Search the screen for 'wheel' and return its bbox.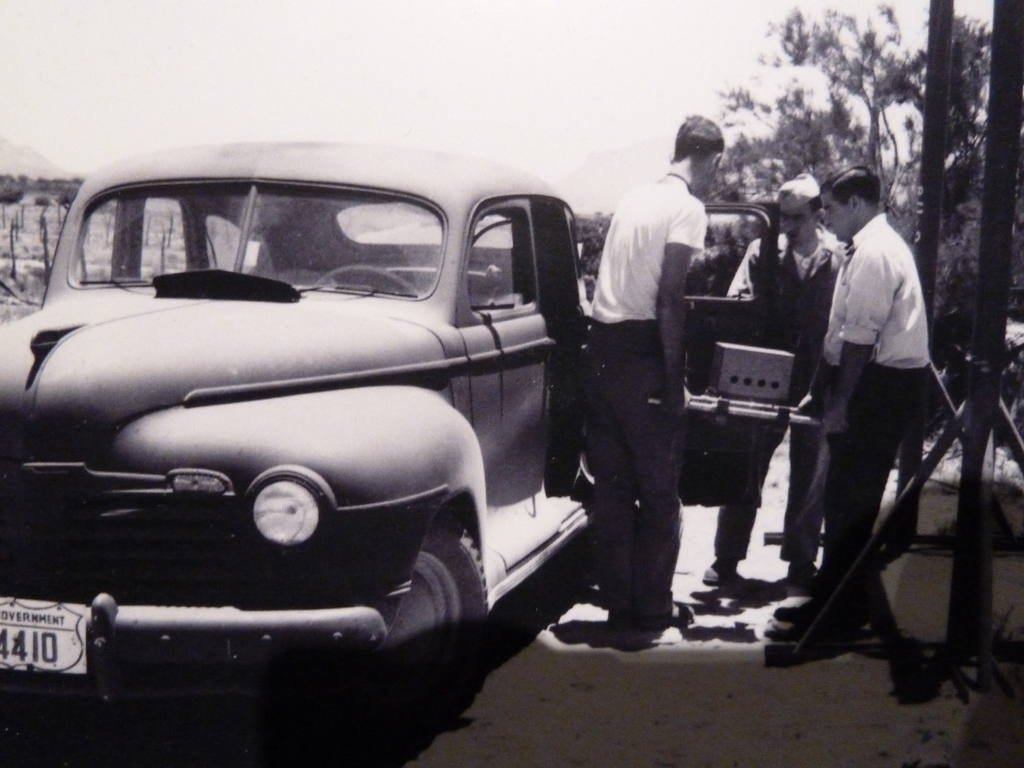
Found: 334, 532, 495, 753.
